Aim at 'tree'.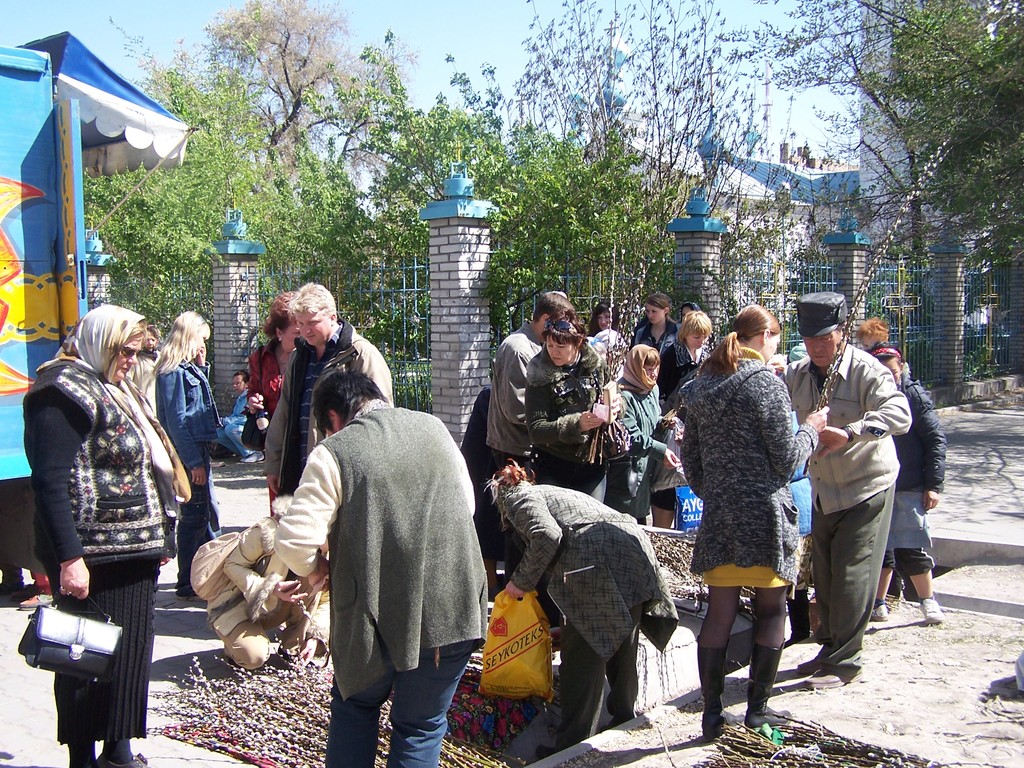
Aimed at BBox(86, 42, 291, 327).
